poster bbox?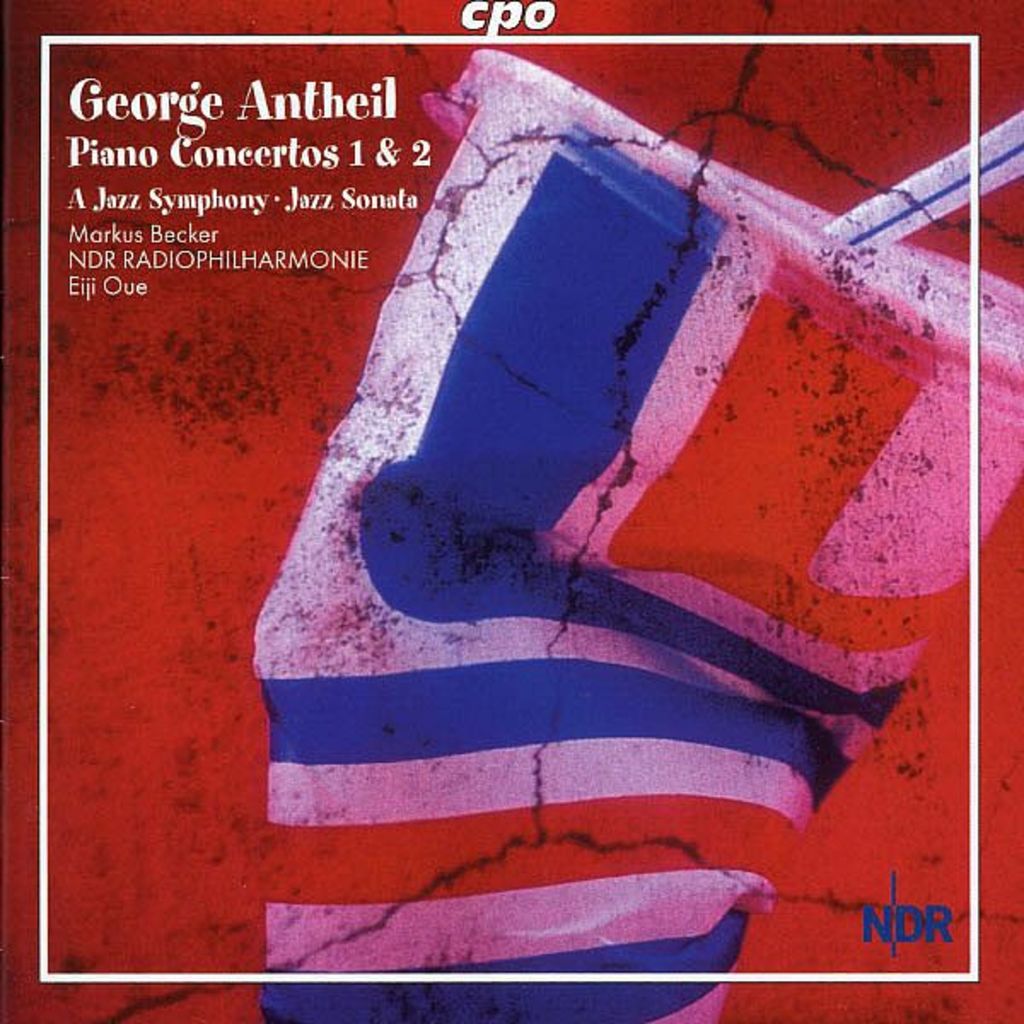
<bbox>0, 0, 1022, 1022</bbox>
